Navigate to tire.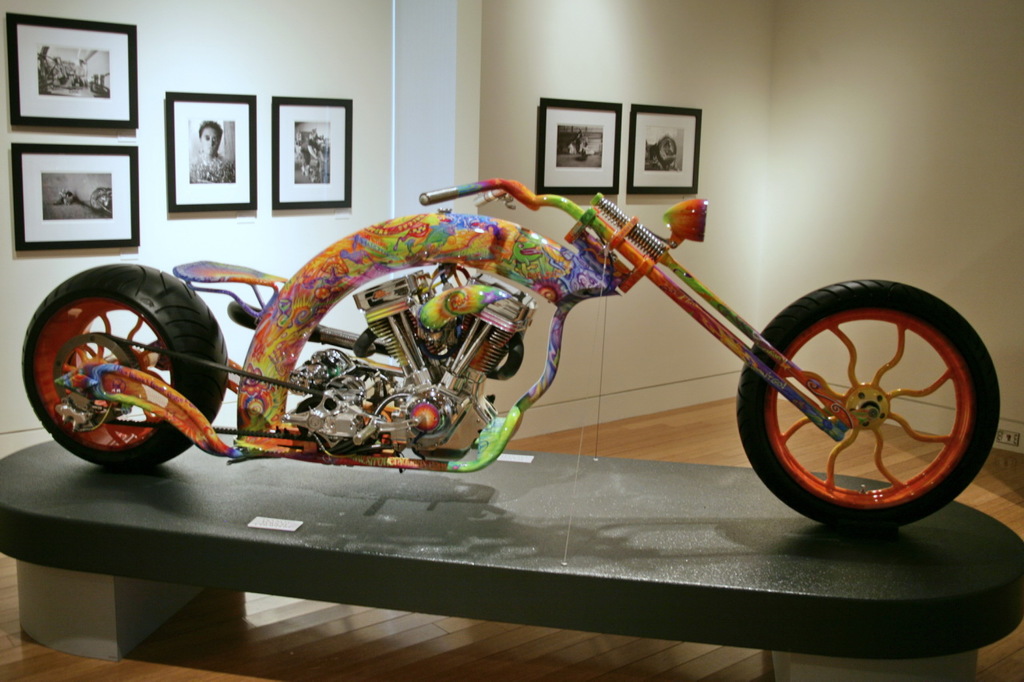
Navigation target: BBox(737, 278, 1001, 523).
